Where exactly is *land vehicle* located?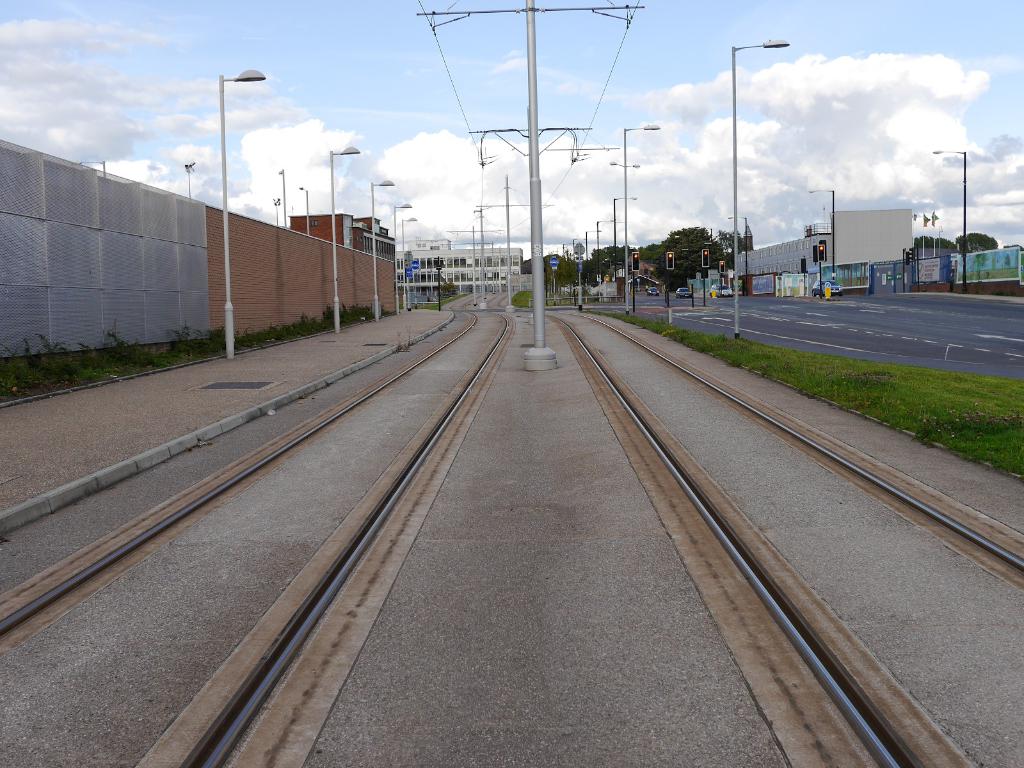
Its bounding box is select_region(714, 285, 731, 292).
